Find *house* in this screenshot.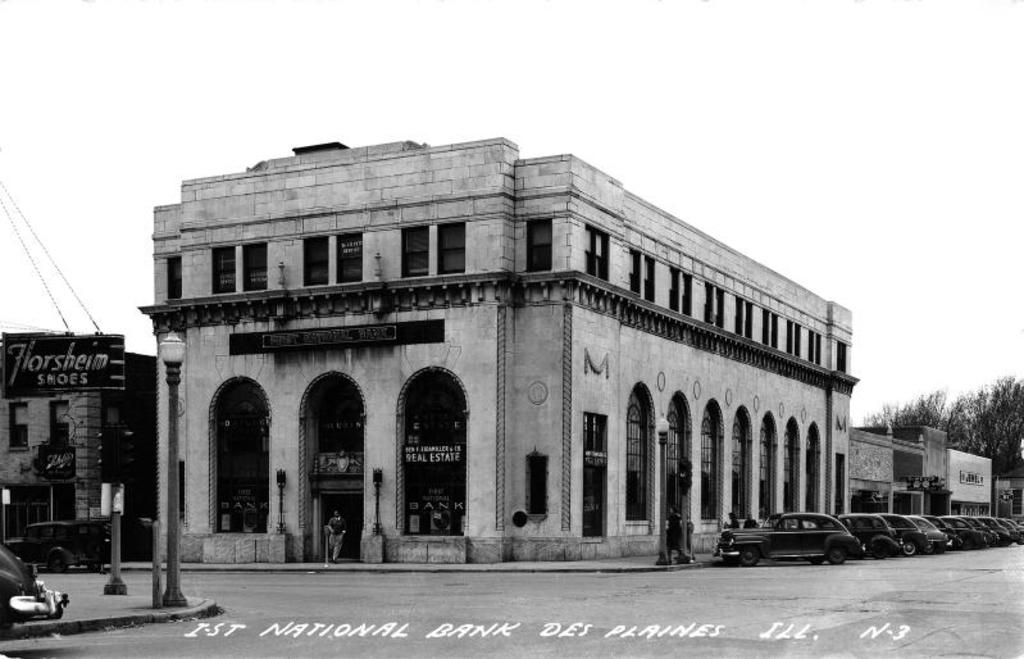
The bounding box for *house* is 848/423/951/518.
